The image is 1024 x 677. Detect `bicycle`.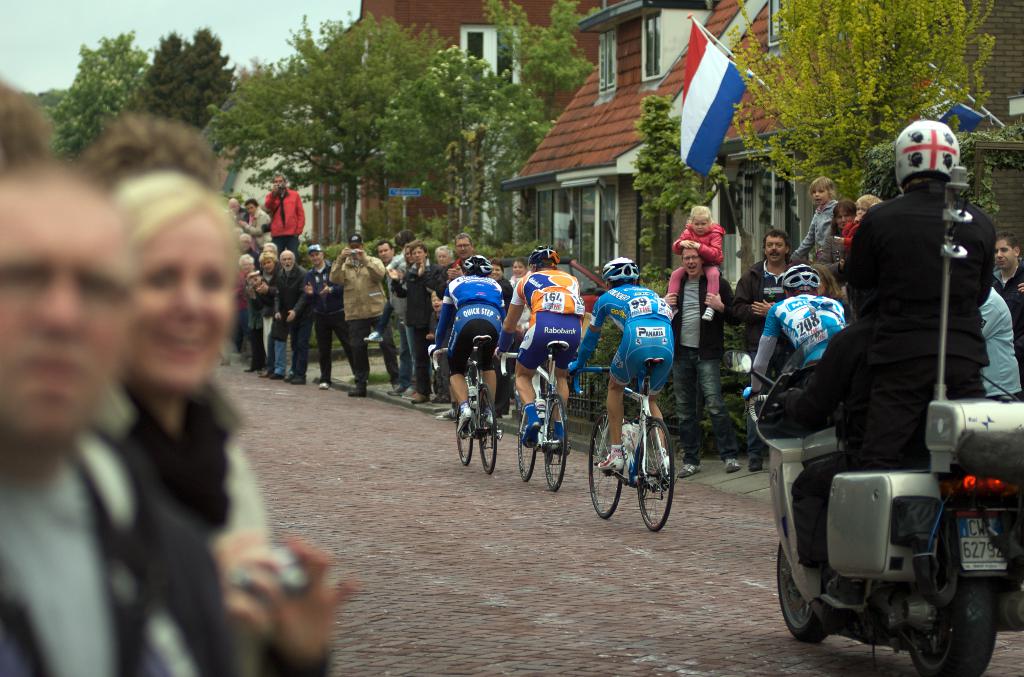
Detection: <bbox>499, 339, 576, 492</bbox>.
